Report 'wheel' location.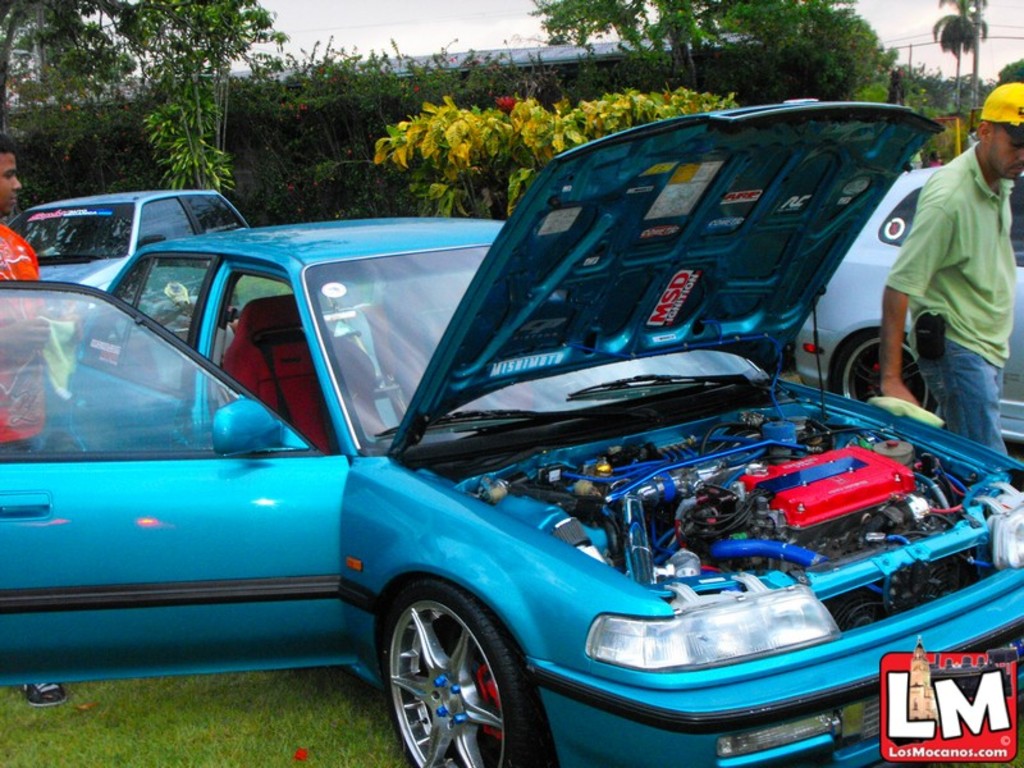
Report: <bbox>833, 324, 936, 435</bbox>.
